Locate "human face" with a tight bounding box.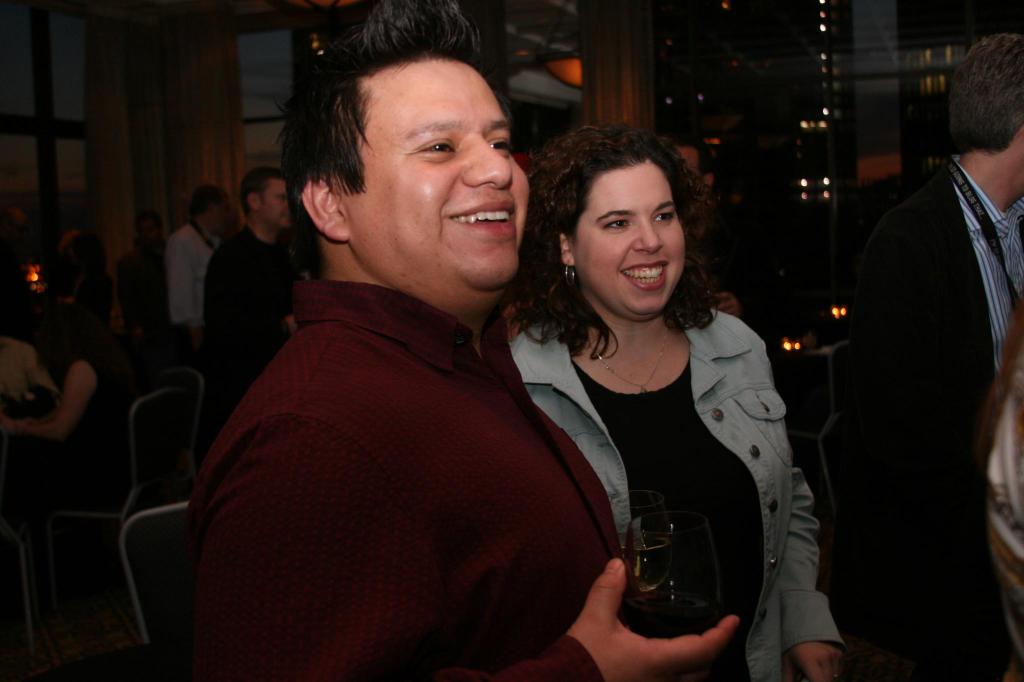
select_region(263, 181, 293, 225).
